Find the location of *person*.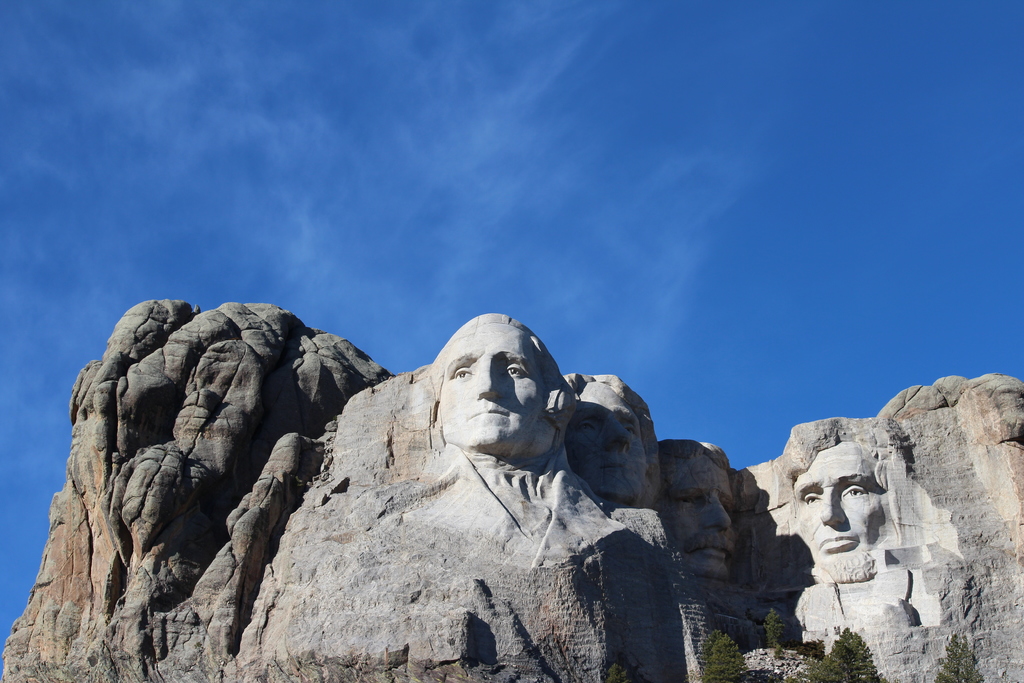
Location: (764,418,940,661).
